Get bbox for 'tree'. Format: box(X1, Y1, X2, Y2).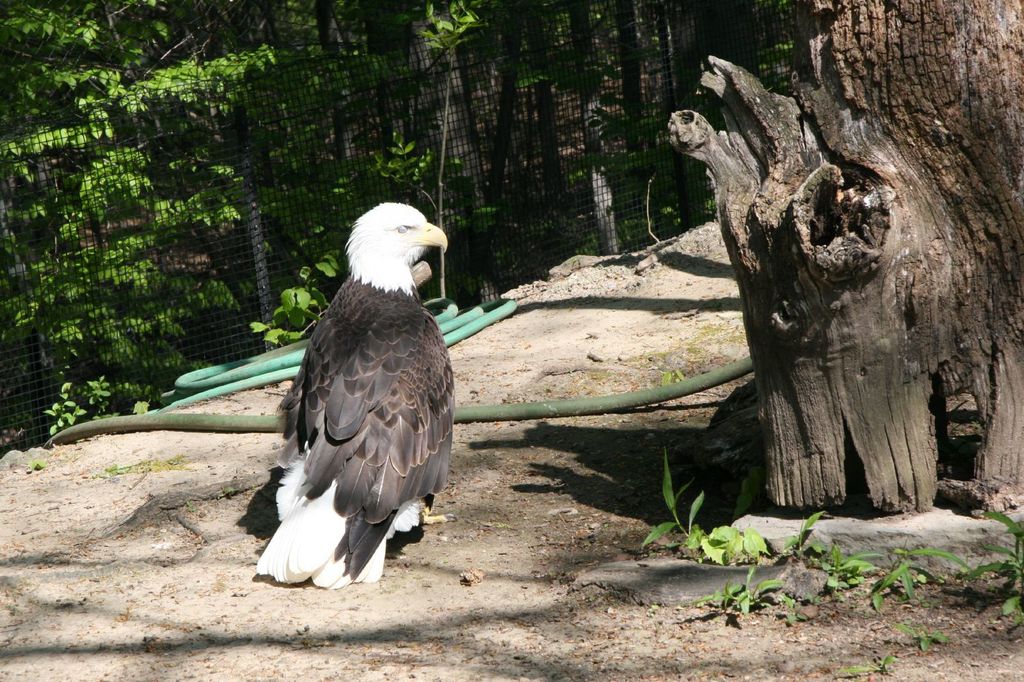
box(664, 29, 945, 503).
